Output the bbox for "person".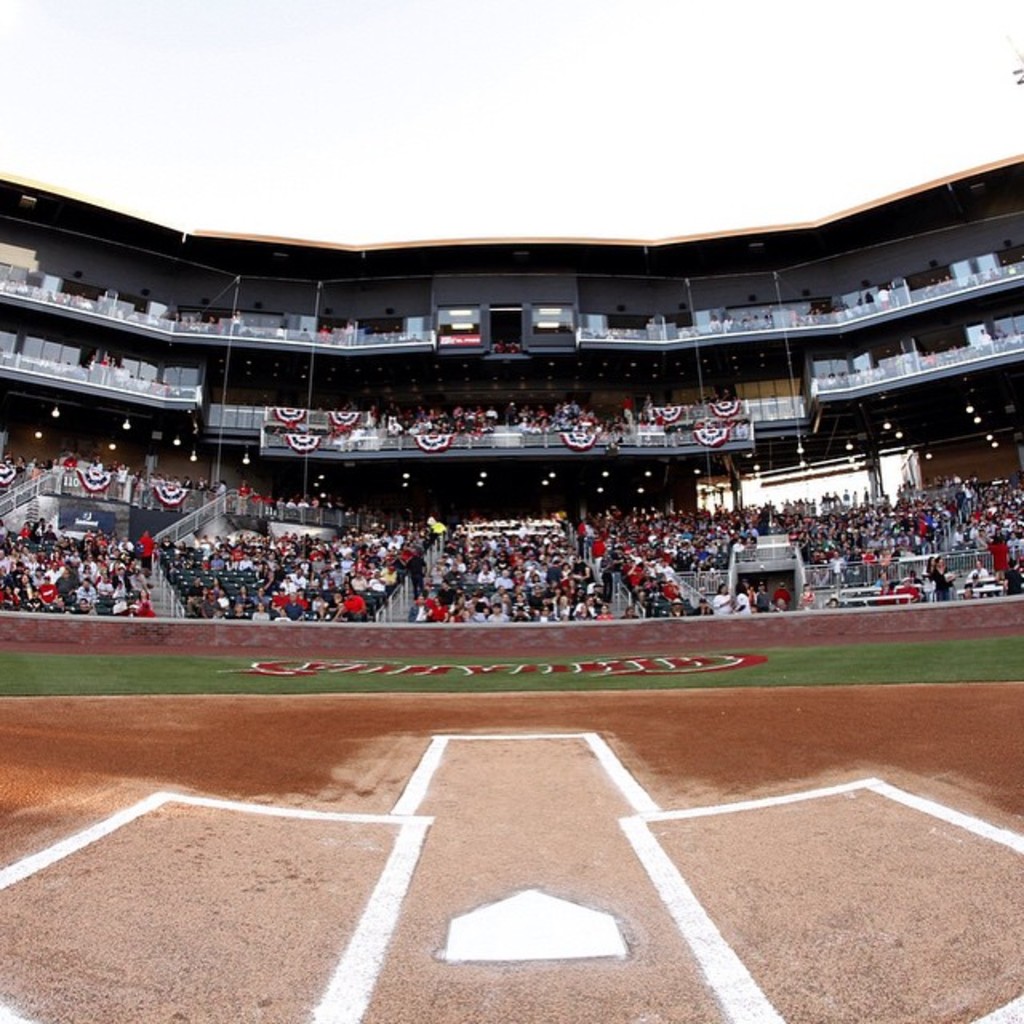
region(566, 592, 594, 619).
